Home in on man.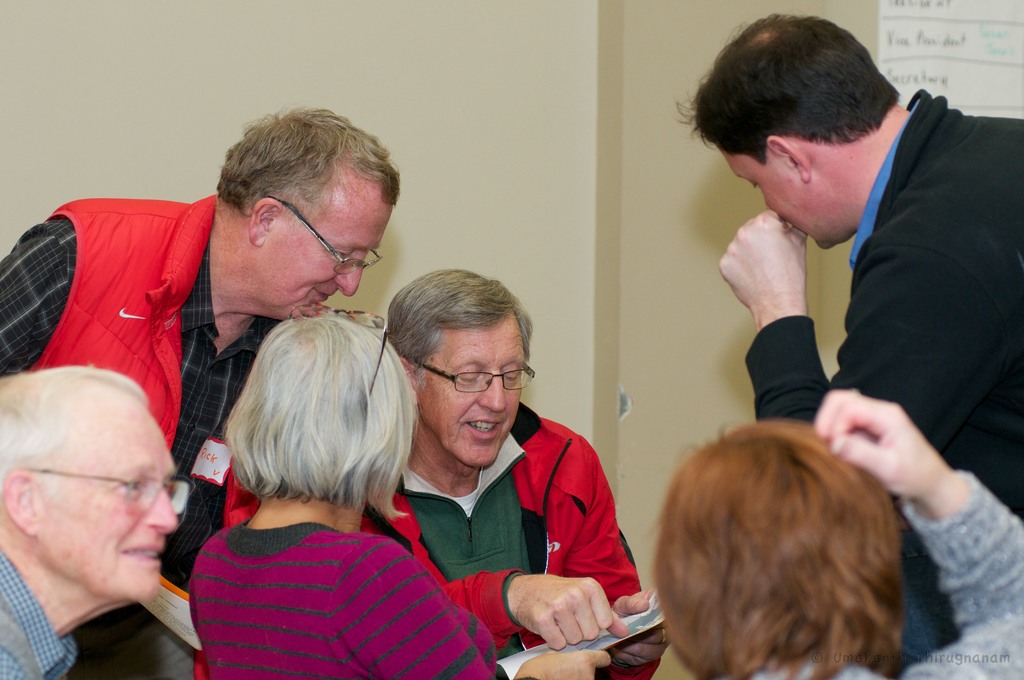
Homed in at crop(0, 360, 198, 679).
